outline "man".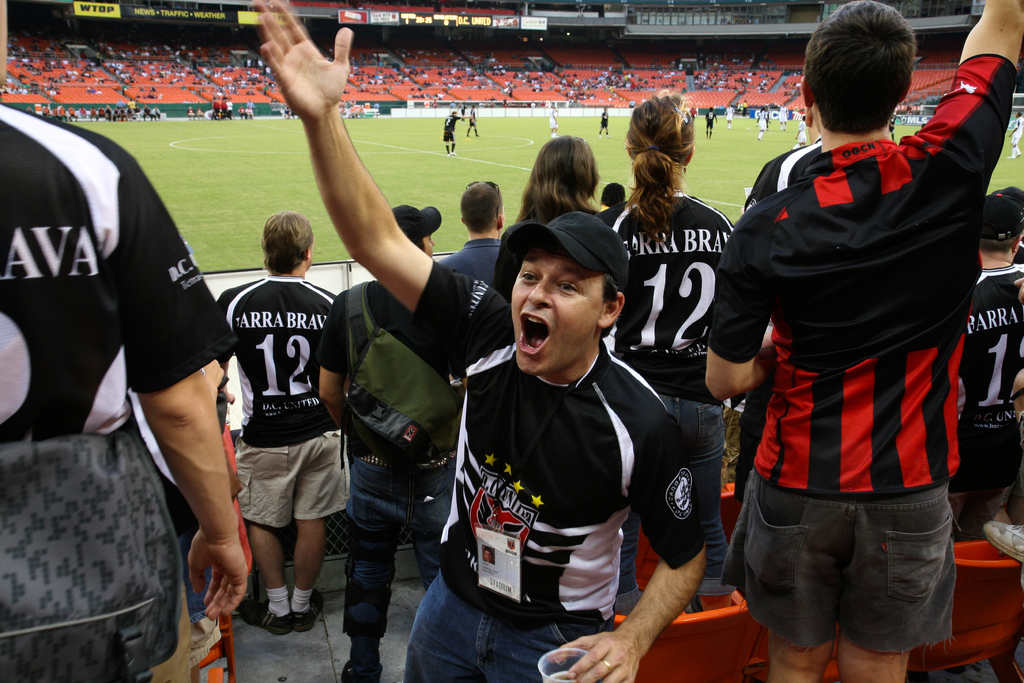
Outline: <bbox>596, 110, 610, 136</bbox>.
